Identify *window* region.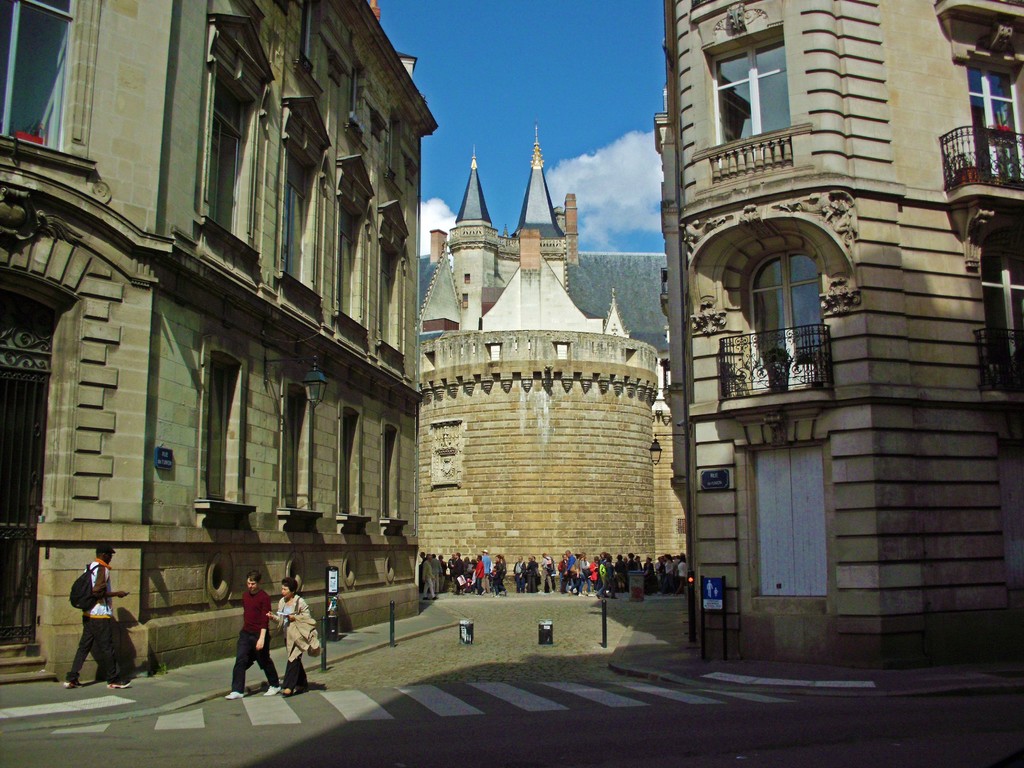
Region: select_region(695, 0, 796, 176).
